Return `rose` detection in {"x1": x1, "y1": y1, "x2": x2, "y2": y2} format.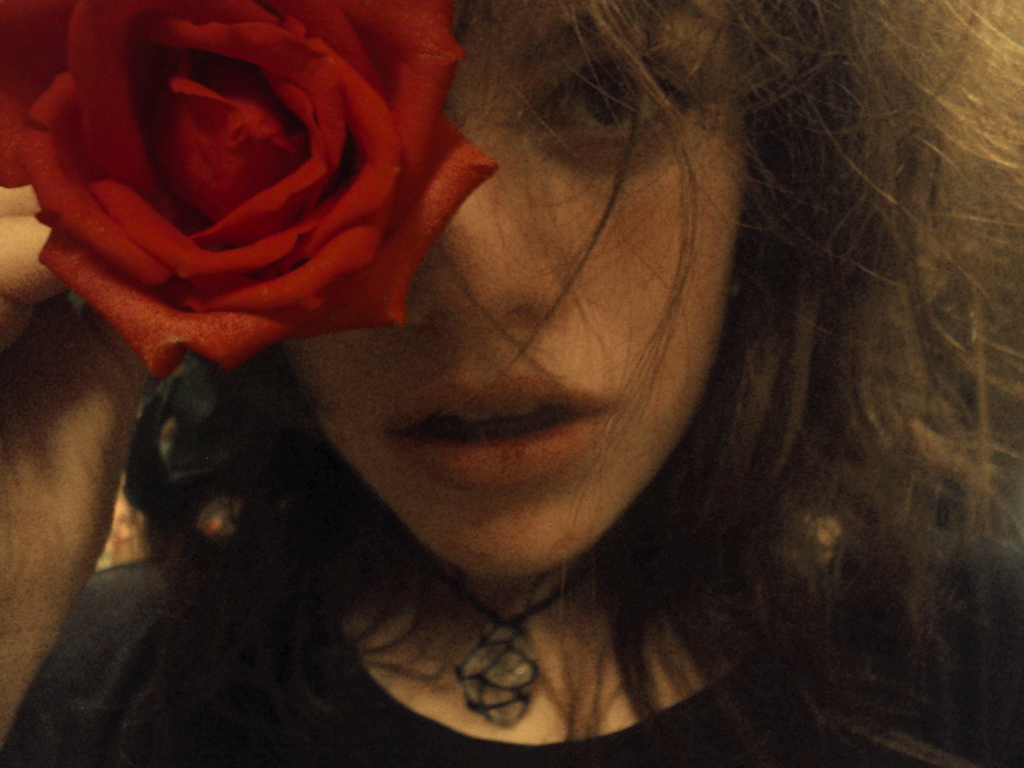
{"x1": 1, "y1": 0, "x2": 502, "y2": 380}.
